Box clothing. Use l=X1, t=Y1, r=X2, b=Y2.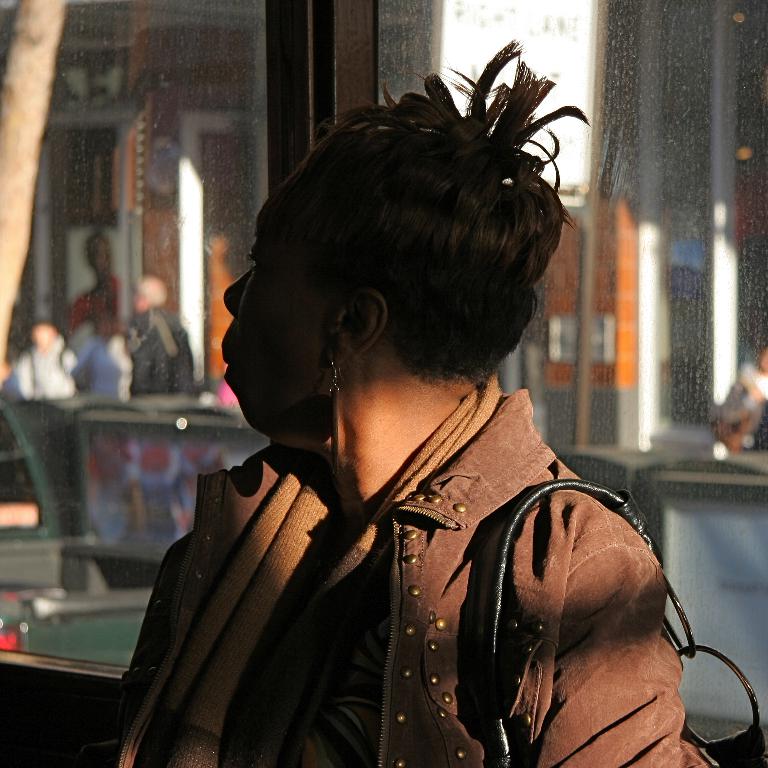
l=67, t=313, r=99, b=355.
